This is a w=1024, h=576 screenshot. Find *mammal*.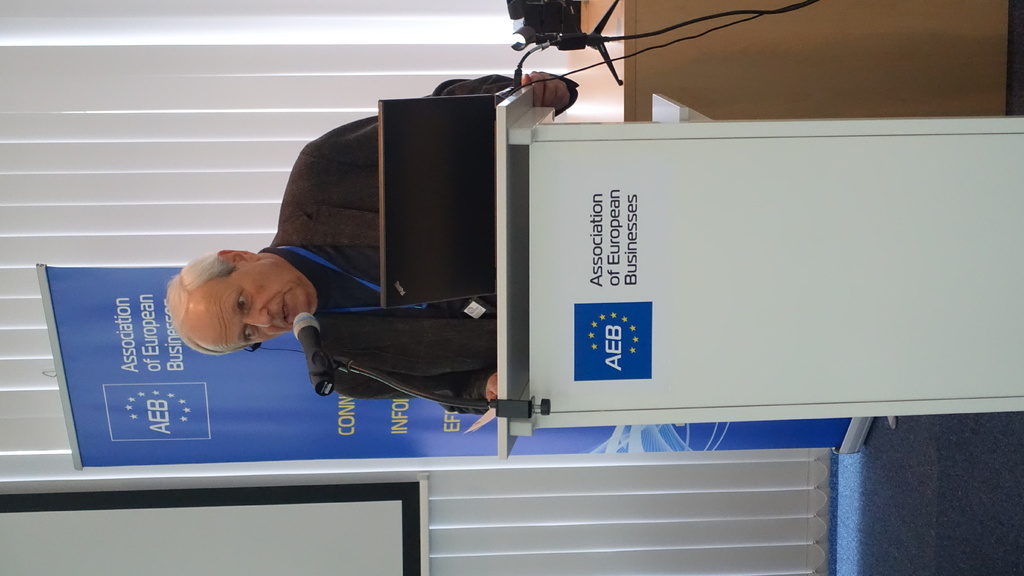
Bounding box: rect(167, 67, 576, 409).
